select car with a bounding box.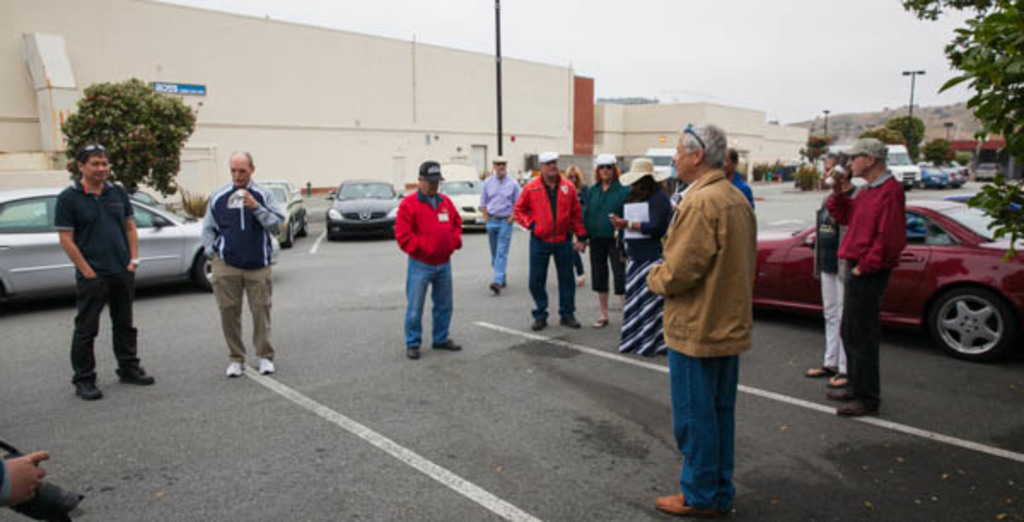
(left=266, top=179, right=302, bottom=244).
